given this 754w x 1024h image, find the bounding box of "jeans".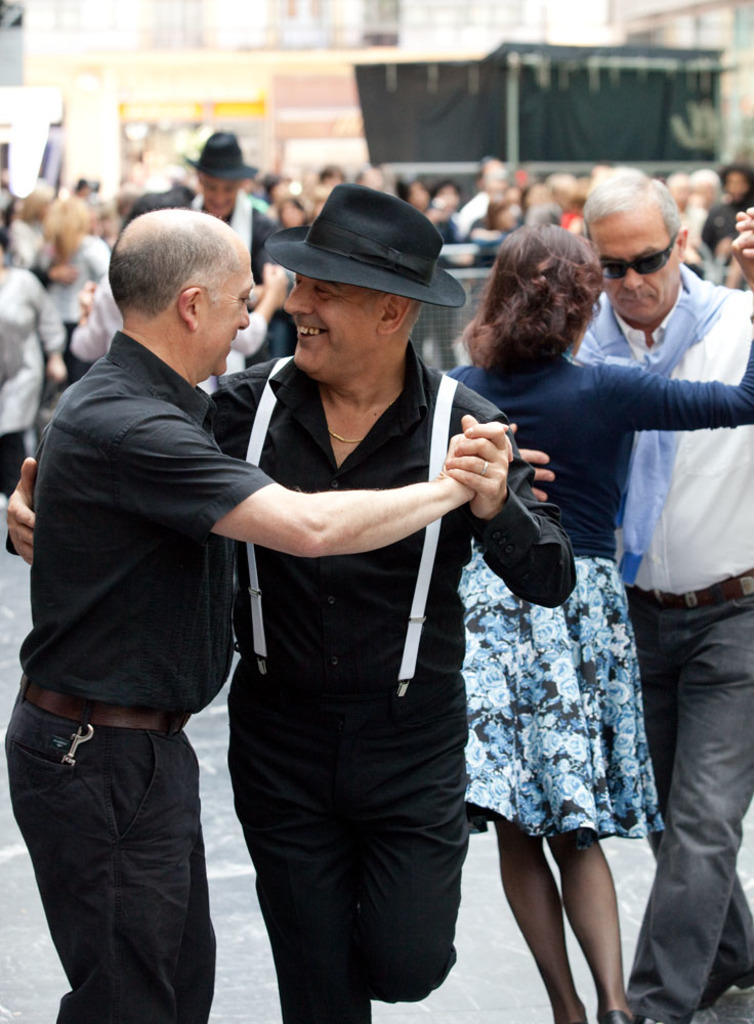
(x1=647, y1=575, x2=749, y2=1023).
